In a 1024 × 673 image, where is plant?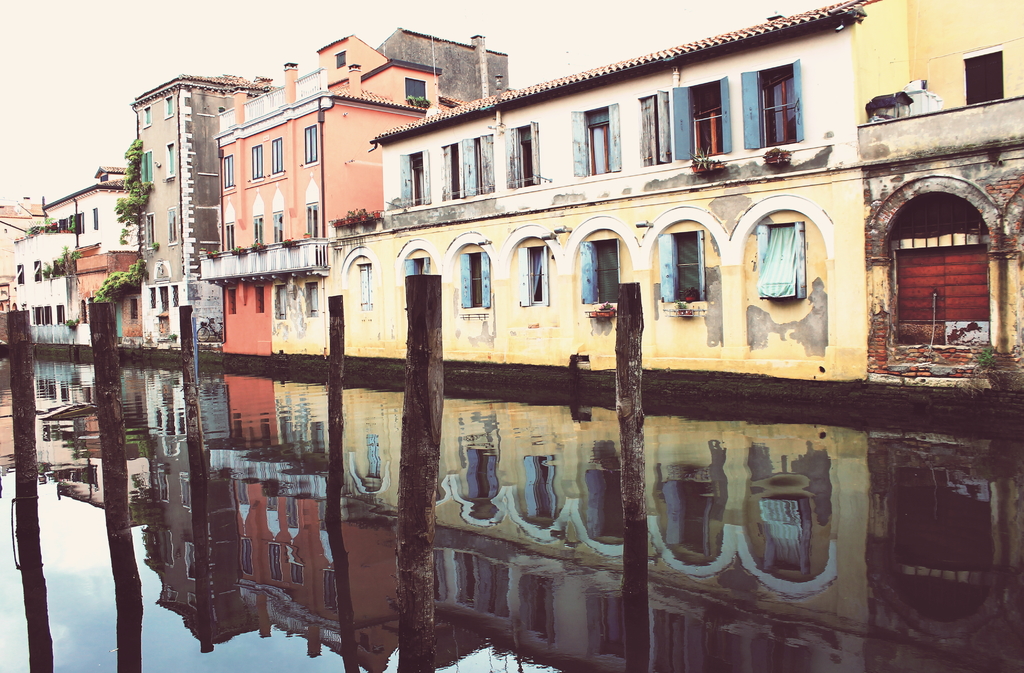
select_region(206, 249, 225, 257).
